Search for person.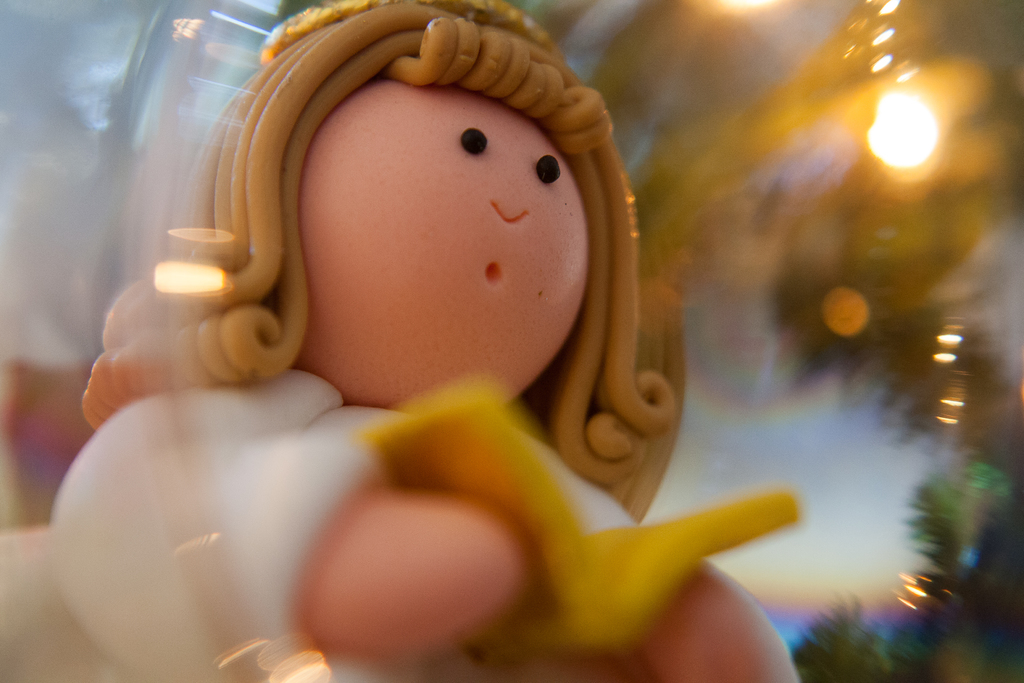
Found at 120, 27, 753, 634.
